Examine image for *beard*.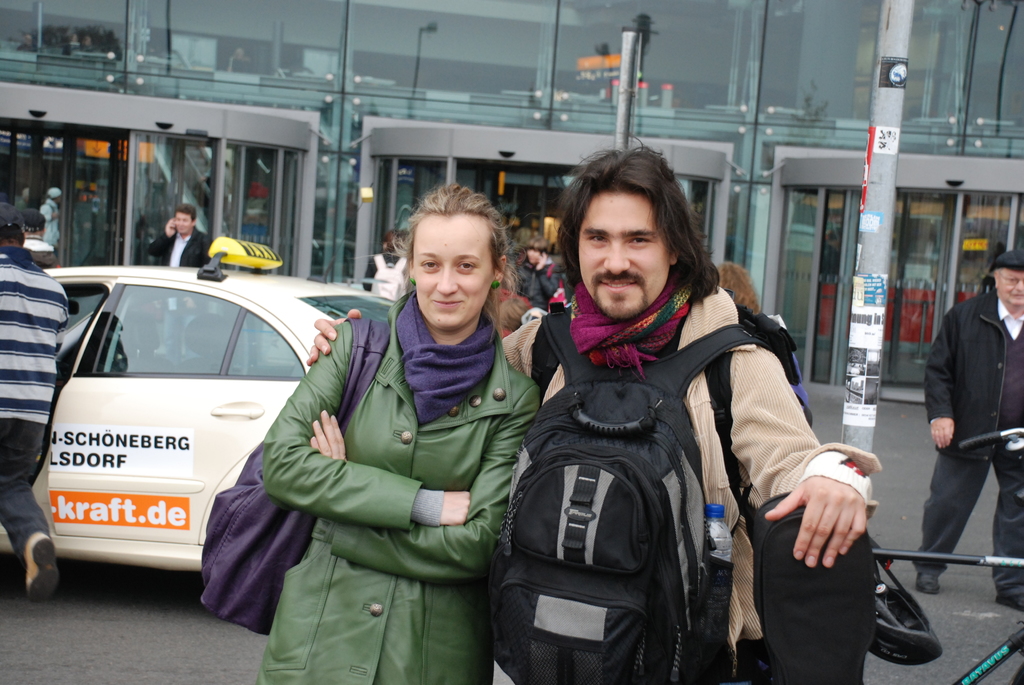
Examination result: (x1=591, y1=288, x2=653, y2=323).
